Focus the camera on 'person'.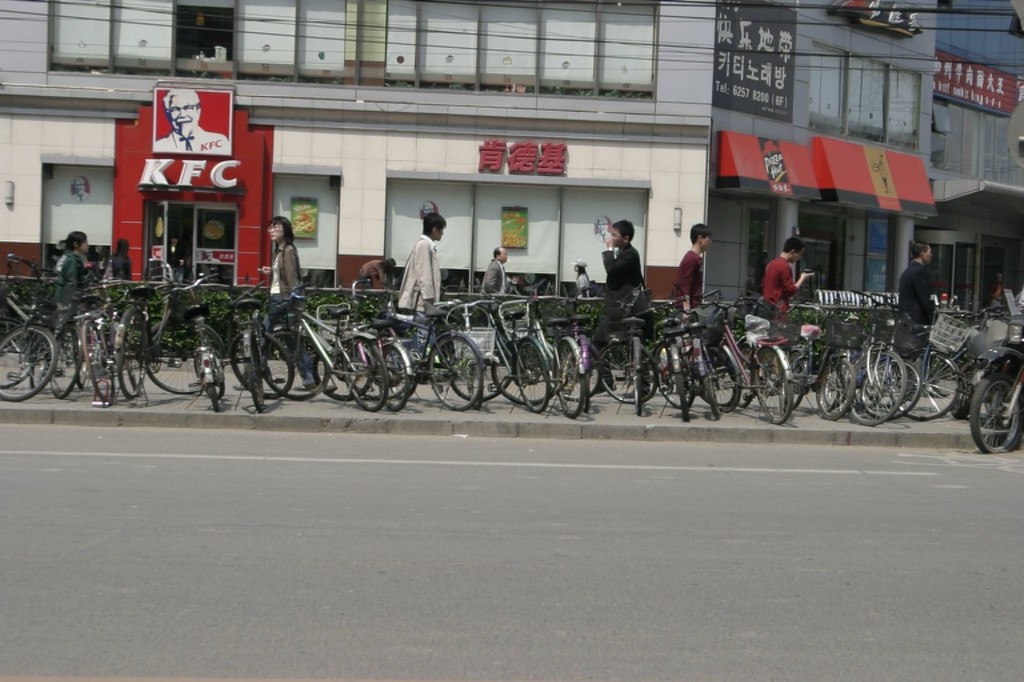
Focus region: [982, 270, 1008, 315].
